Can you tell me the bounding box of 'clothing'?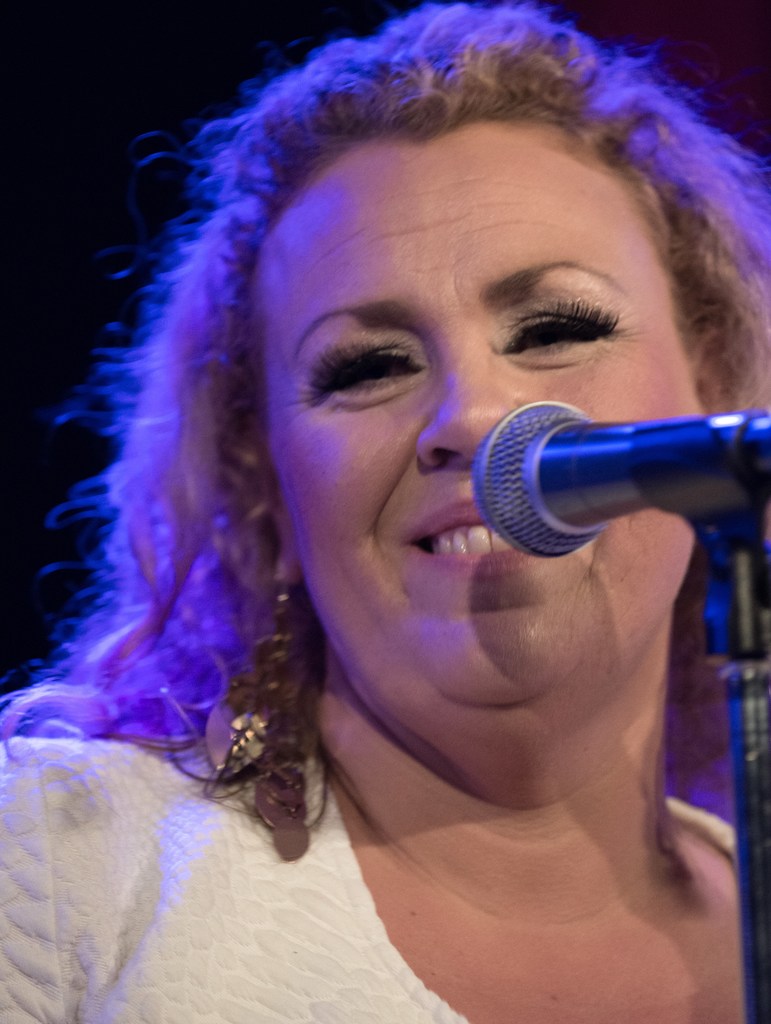
x1=0 y1=462 x2=758 y2=1023.
